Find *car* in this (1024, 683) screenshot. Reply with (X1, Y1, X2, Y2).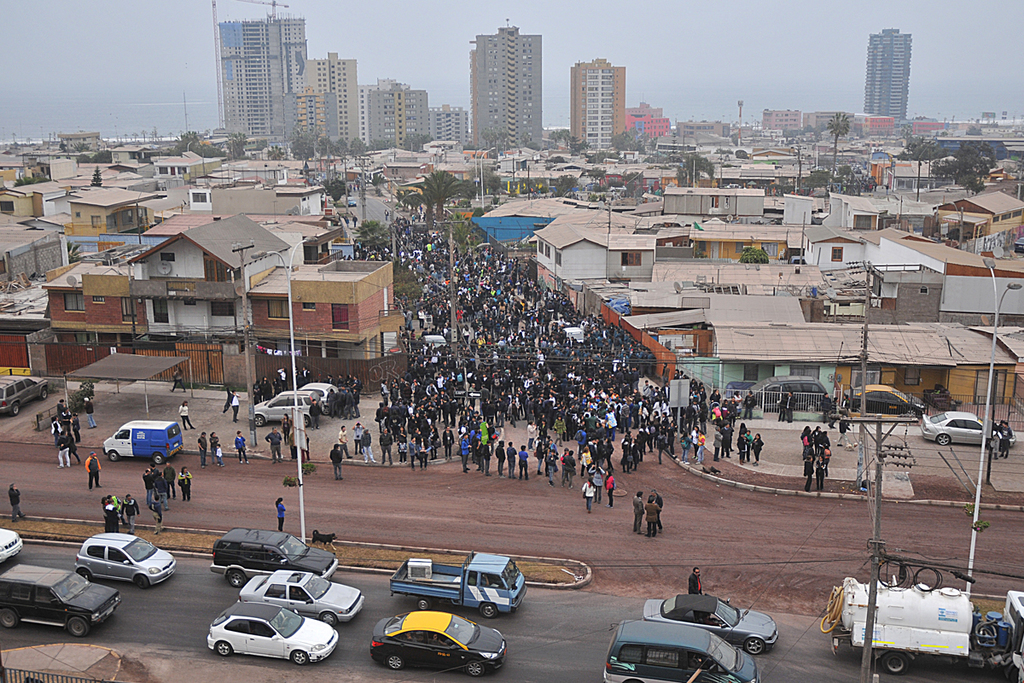
(299, 381, 340, 407).
